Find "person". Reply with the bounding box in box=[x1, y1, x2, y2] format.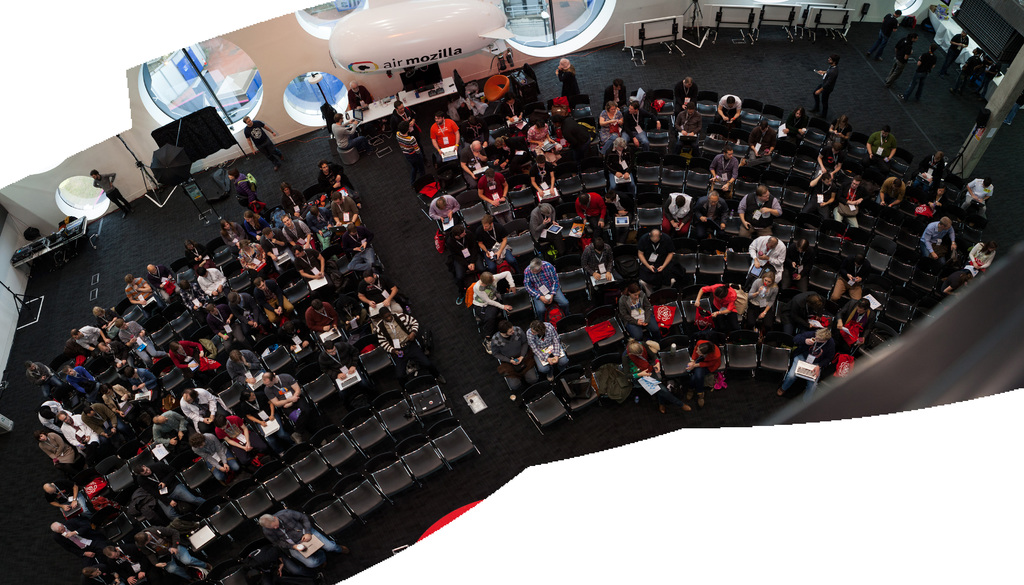
box=[602, 75, 627, 106].
